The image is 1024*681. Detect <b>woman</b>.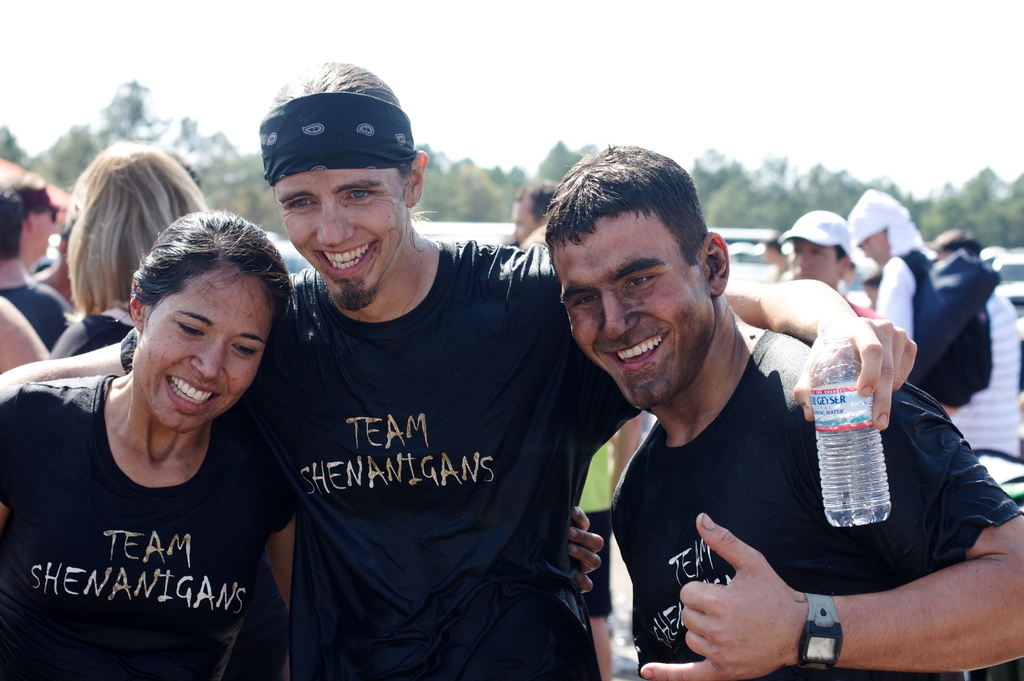
Detection: 0:176:72:349.
